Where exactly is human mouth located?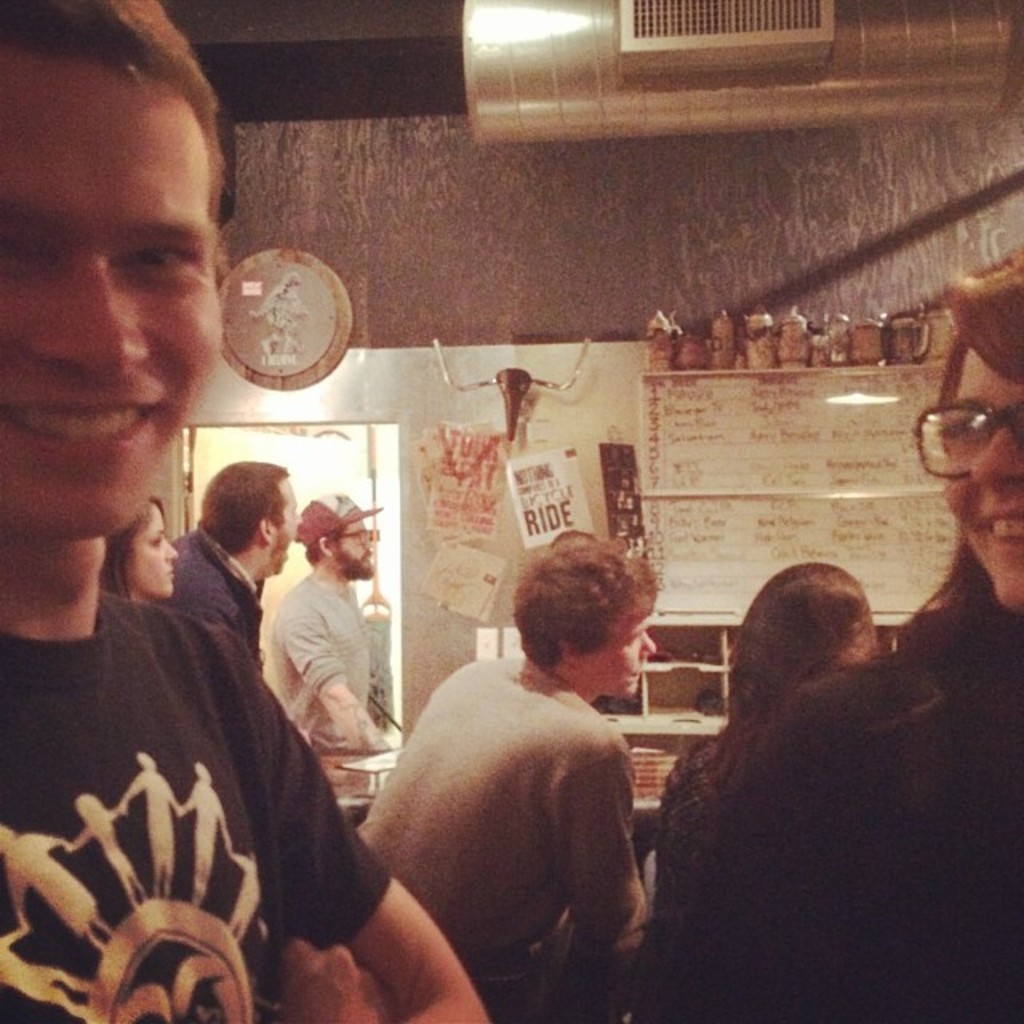
Its bounding box is <region>163, 565, 178, 573</region>.
